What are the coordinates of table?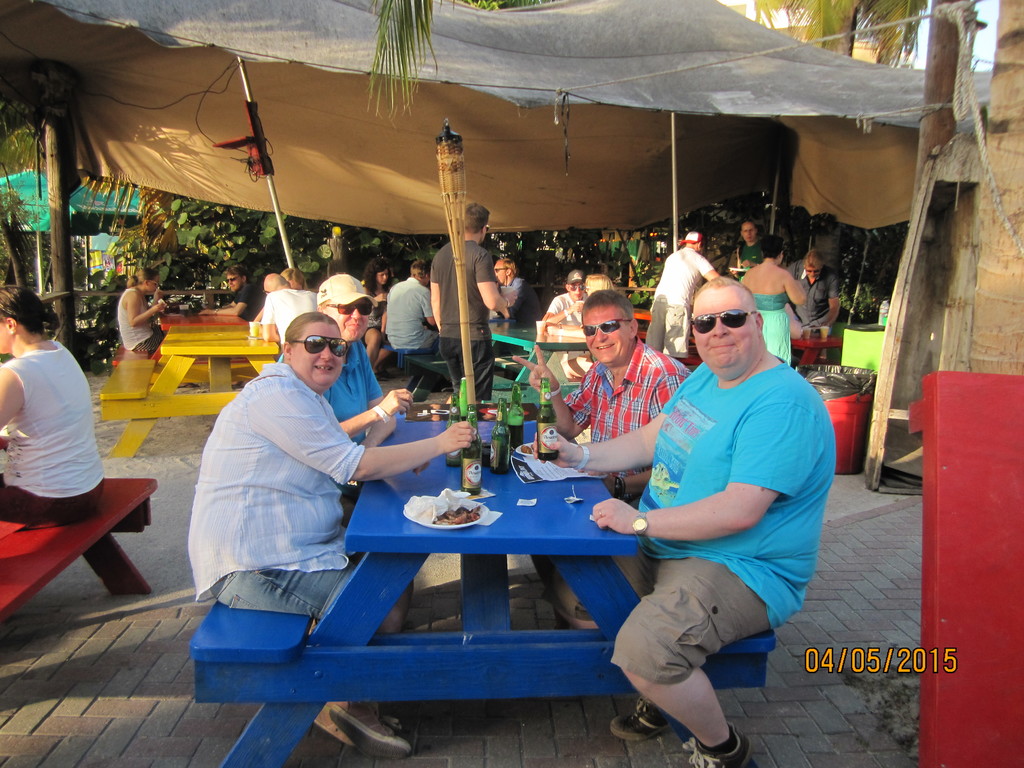
pyautogui.locateOnScreen(490, 328, 586, 385).
